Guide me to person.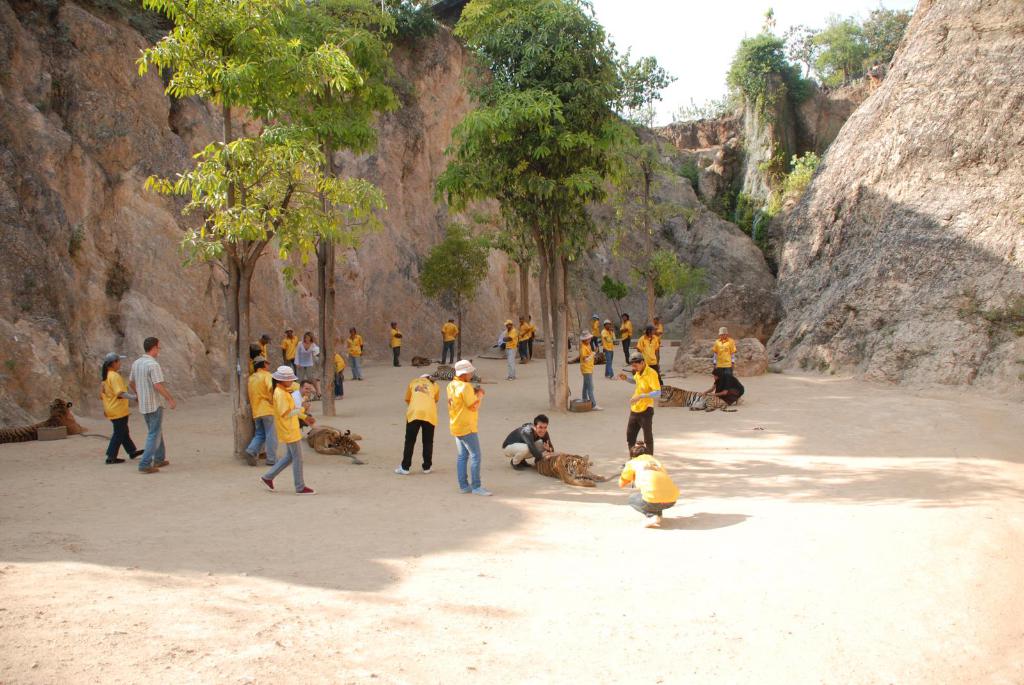
Guidance: [x1=136, y1=327, x2=172, y2=484].
